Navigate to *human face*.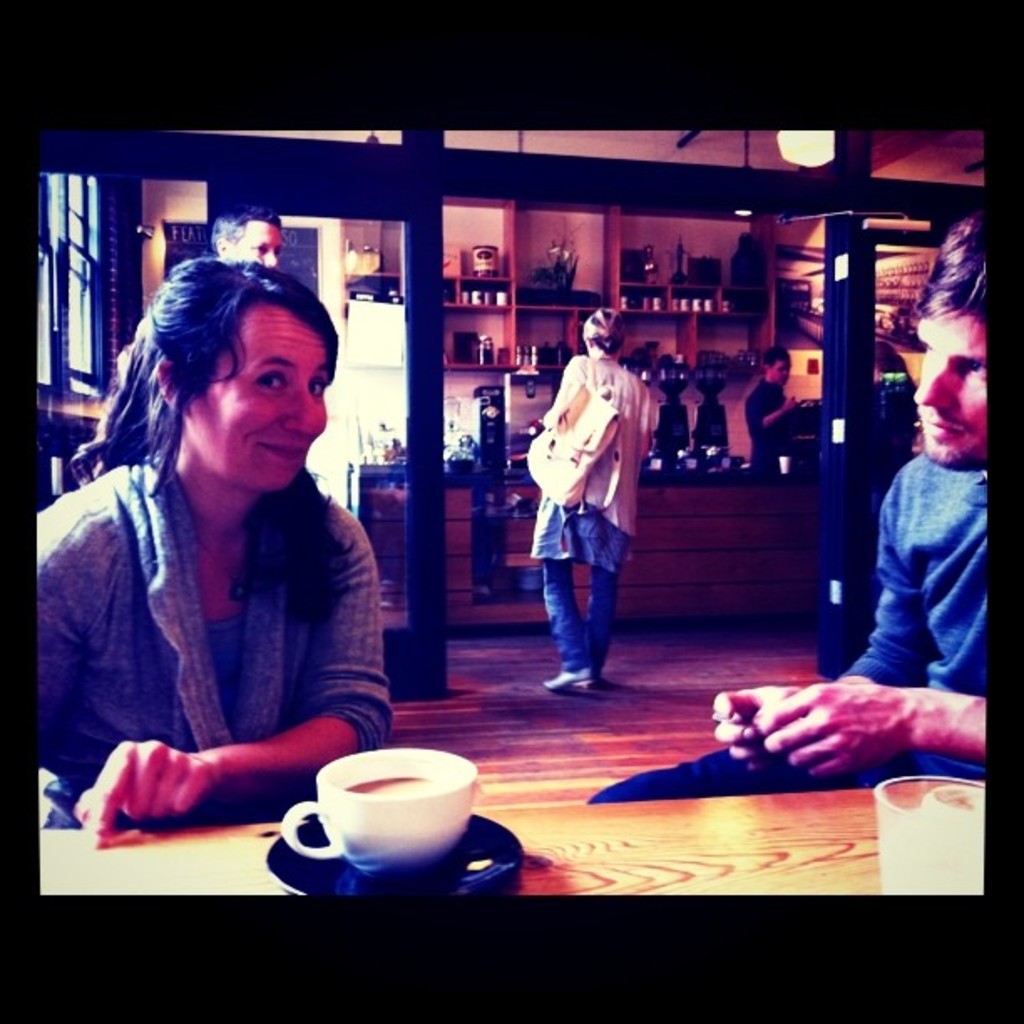
Navigation target: (left=191, top=301, right=330, bottom=494).
